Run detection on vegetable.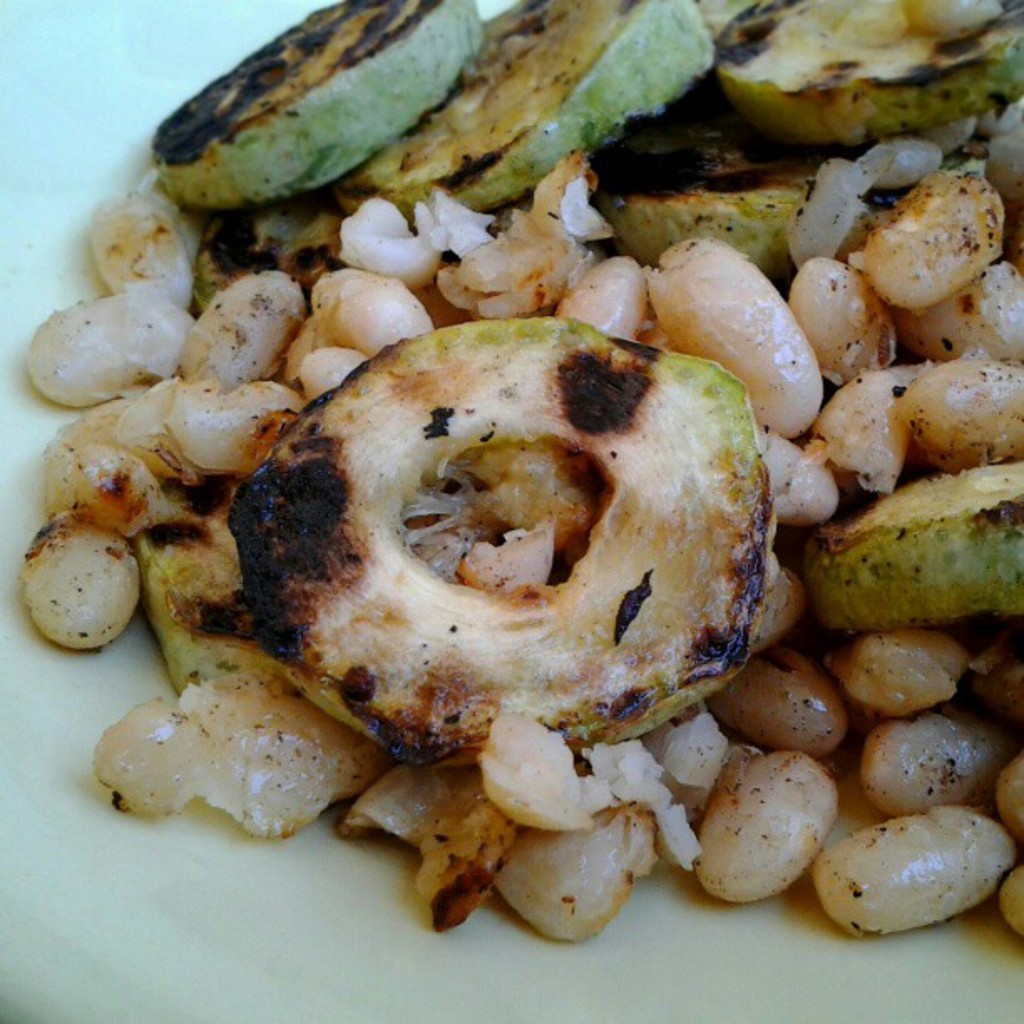
Result: region(229, 311, 758, 775).
